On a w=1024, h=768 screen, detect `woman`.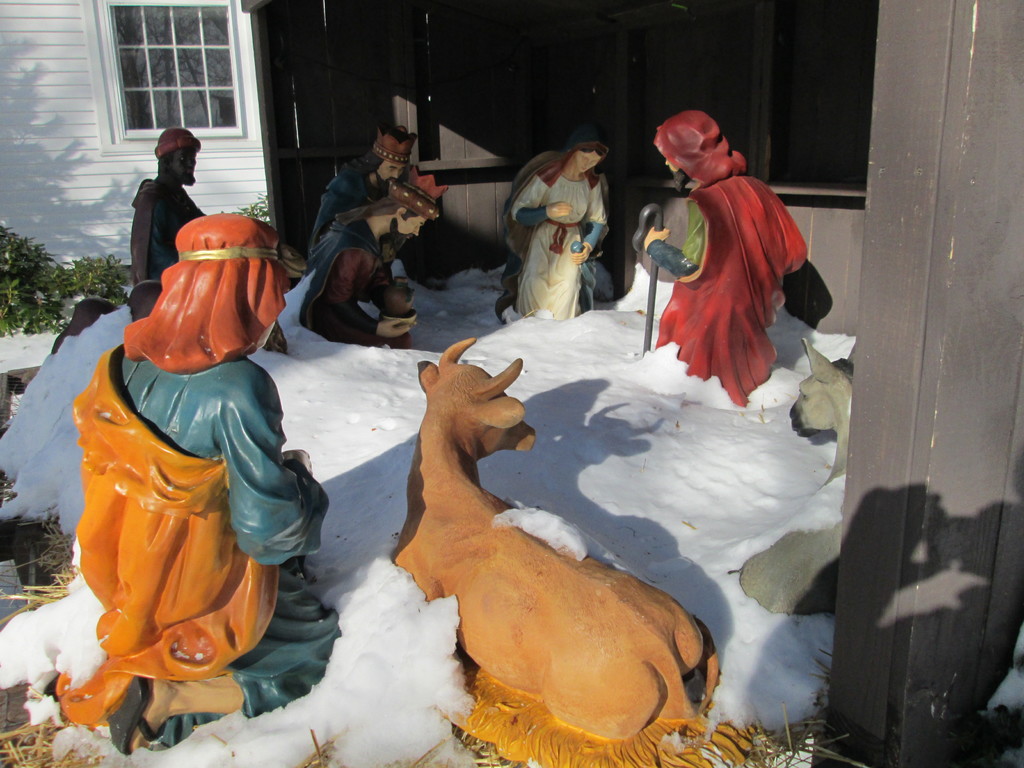
{"left": 496, "top": 135, "right": 628, "bottom": 339}.
